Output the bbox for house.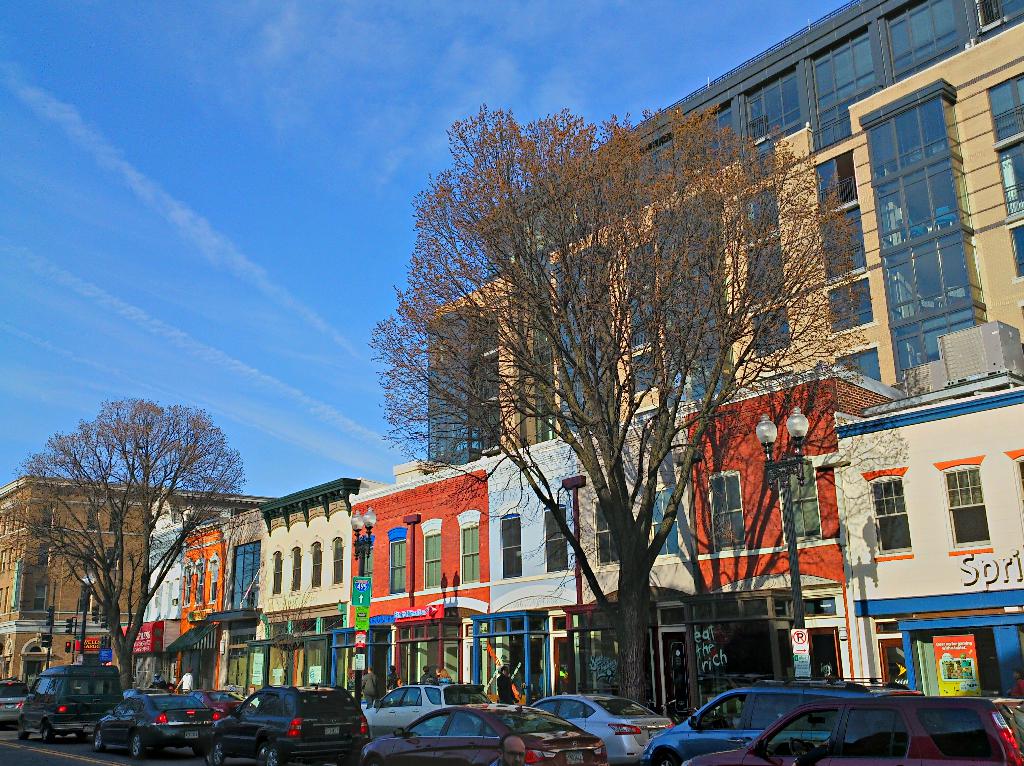
173/510/227/694.
